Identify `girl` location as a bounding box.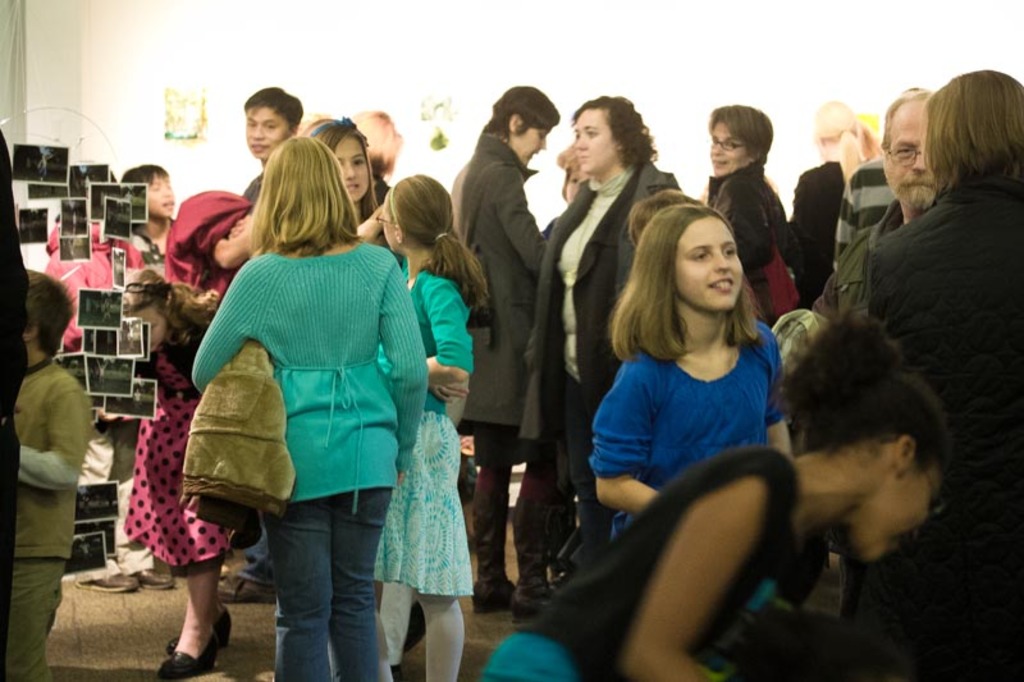
crop(305, 119, 402, 267).
